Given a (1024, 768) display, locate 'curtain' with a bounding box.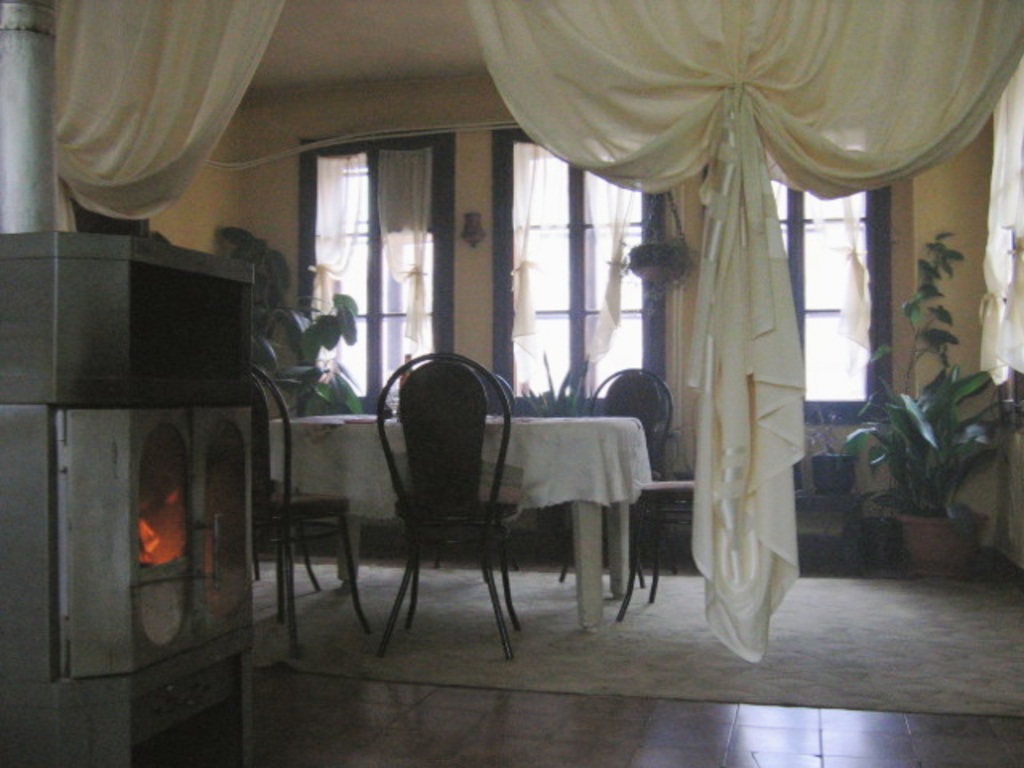
Located: <region>464, 0, 1022, 675</region>.
